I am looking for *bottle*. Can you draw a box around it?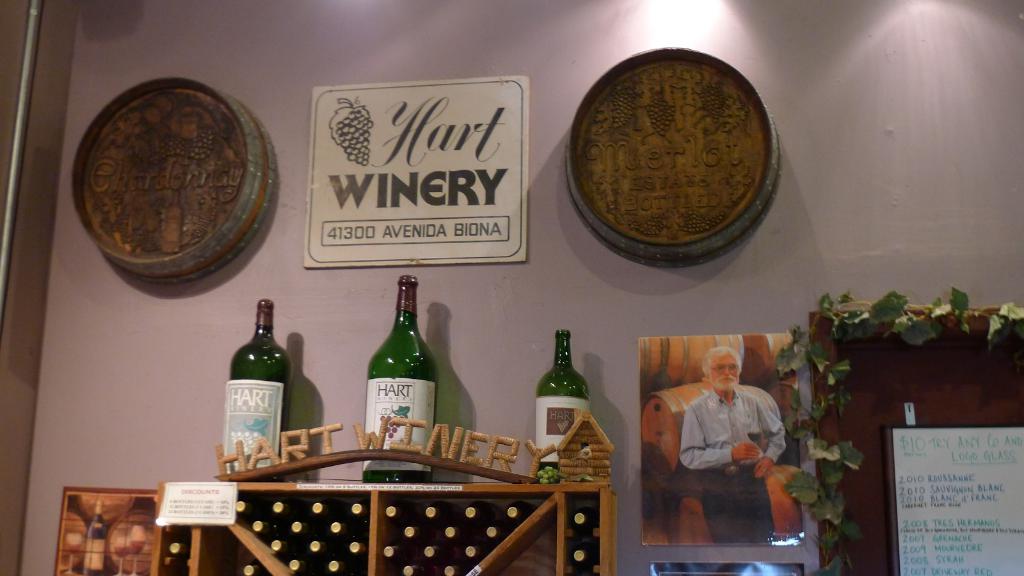
Sure, the bounding box is {"x1": 509, "y1": 499, "x2": 539, "y2": 519}.
